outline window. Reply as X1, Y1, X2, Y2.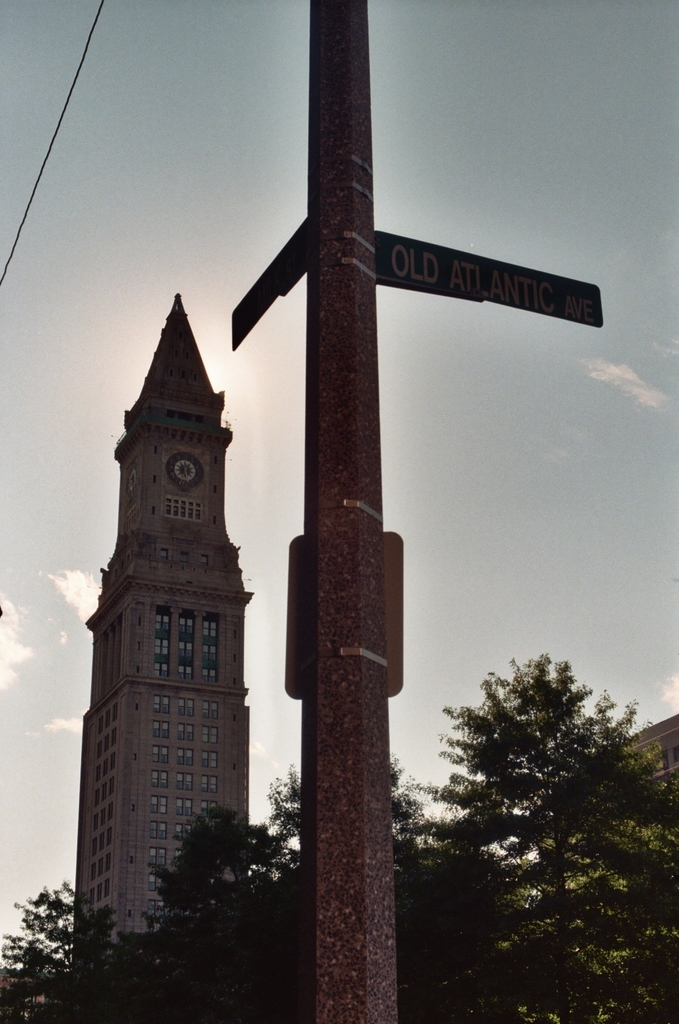
87, 886, 94, 909.
